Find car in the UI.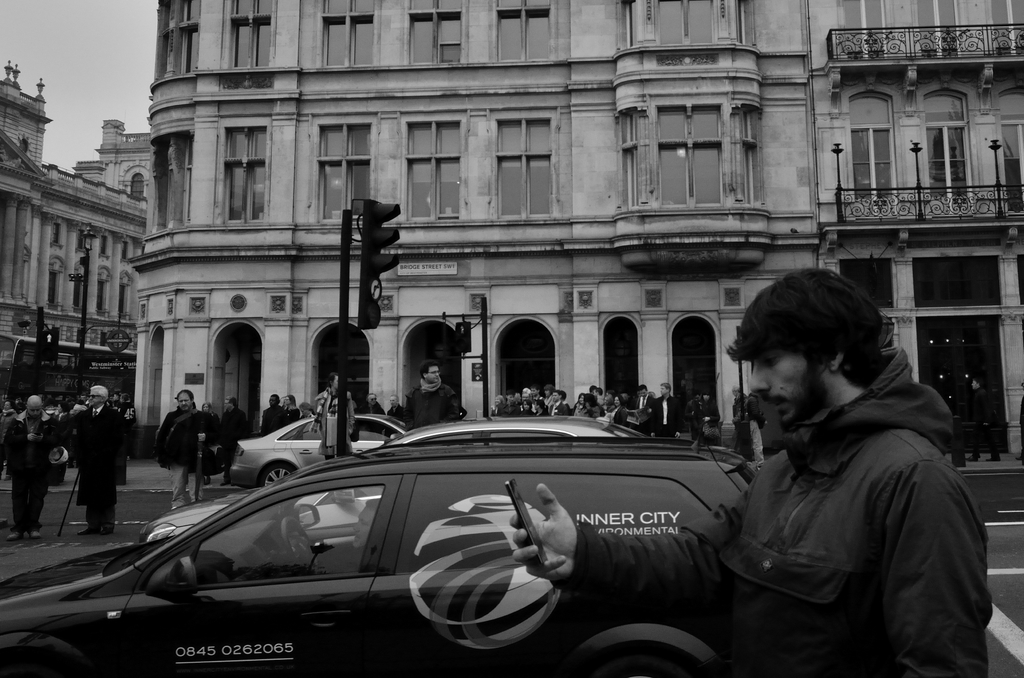
UI element at <region>225, 412, 404, 485</region>.
